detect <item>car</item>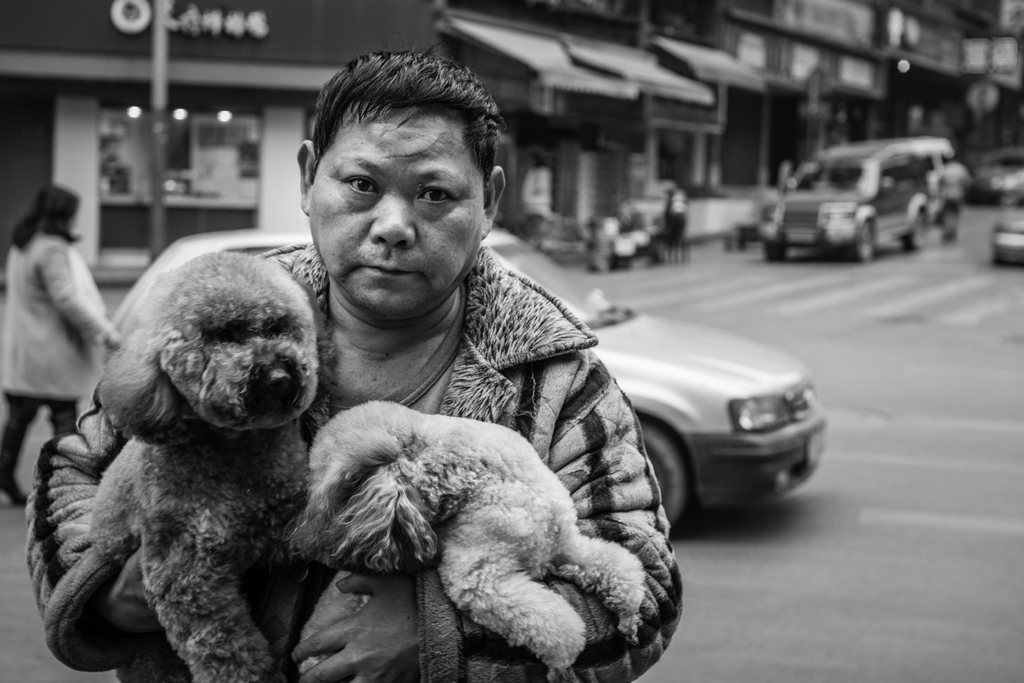
95, 224, 835, 547
